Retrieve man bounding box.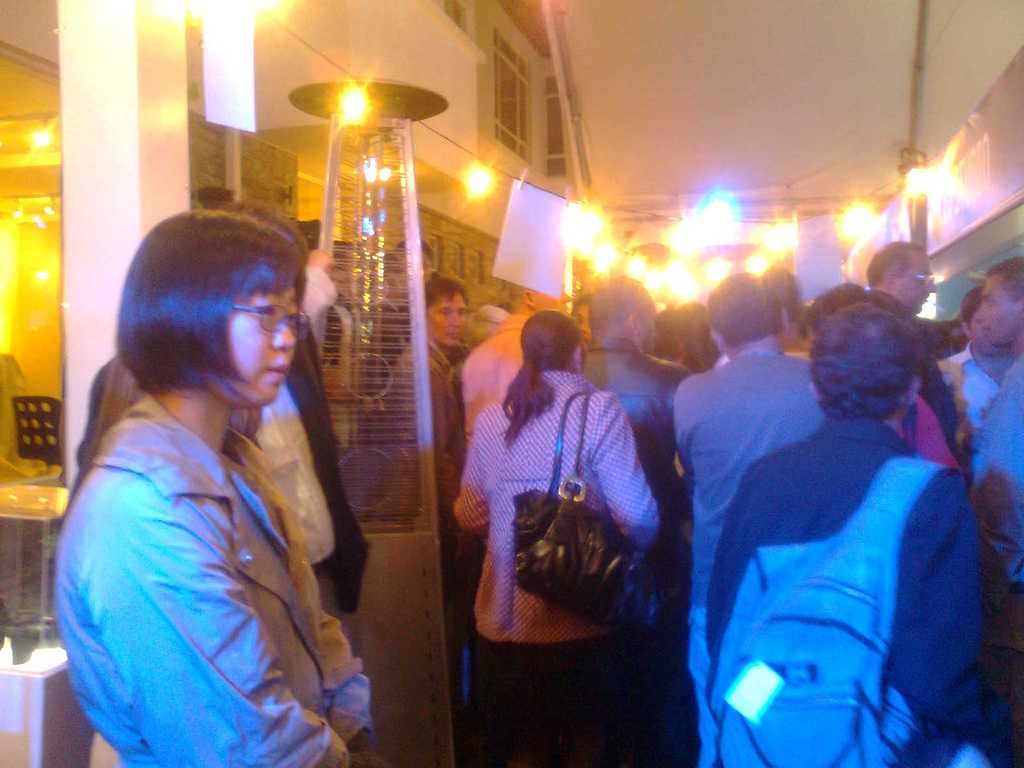
Bounding box: [461,282,572,434].
